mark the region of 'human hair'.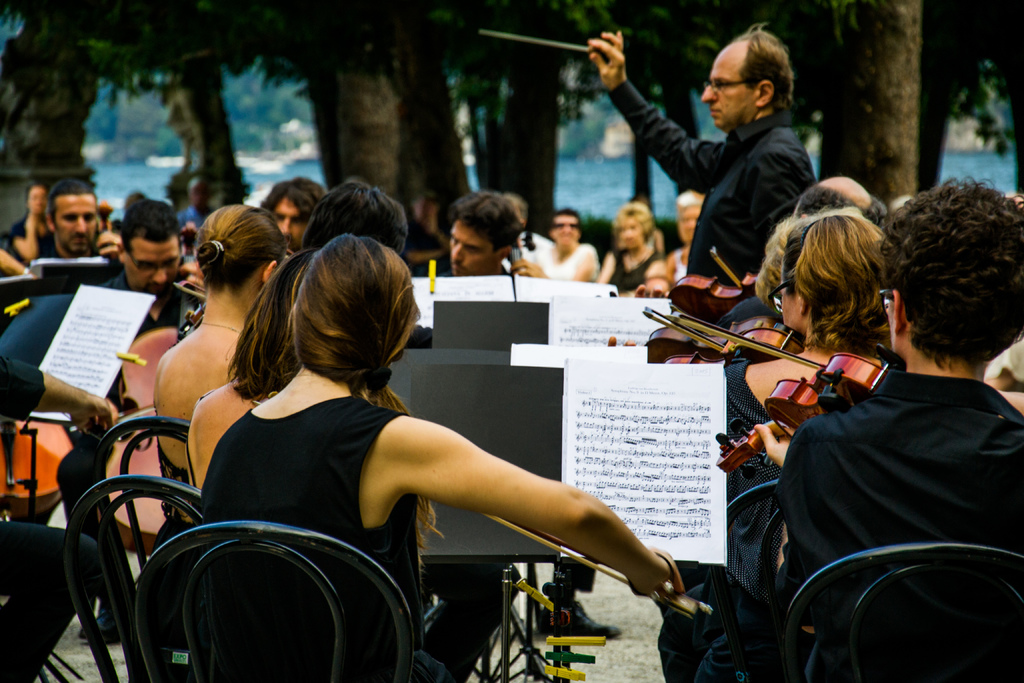
Region: BBox(749, 211, 869, 306).
